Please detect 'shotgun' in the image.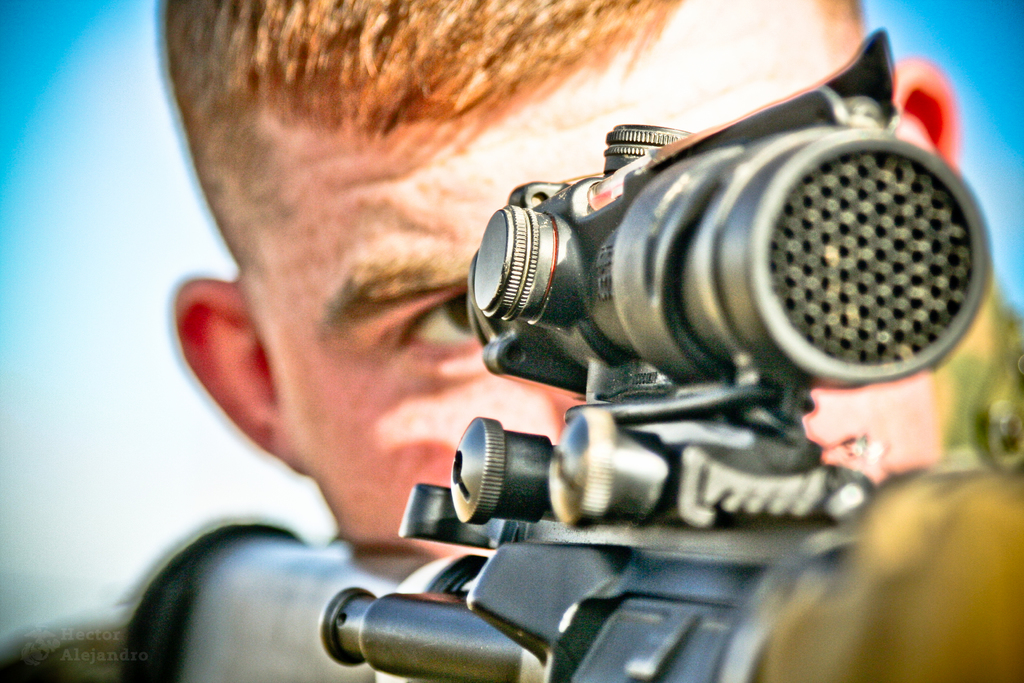
(115,41,1022,676).
